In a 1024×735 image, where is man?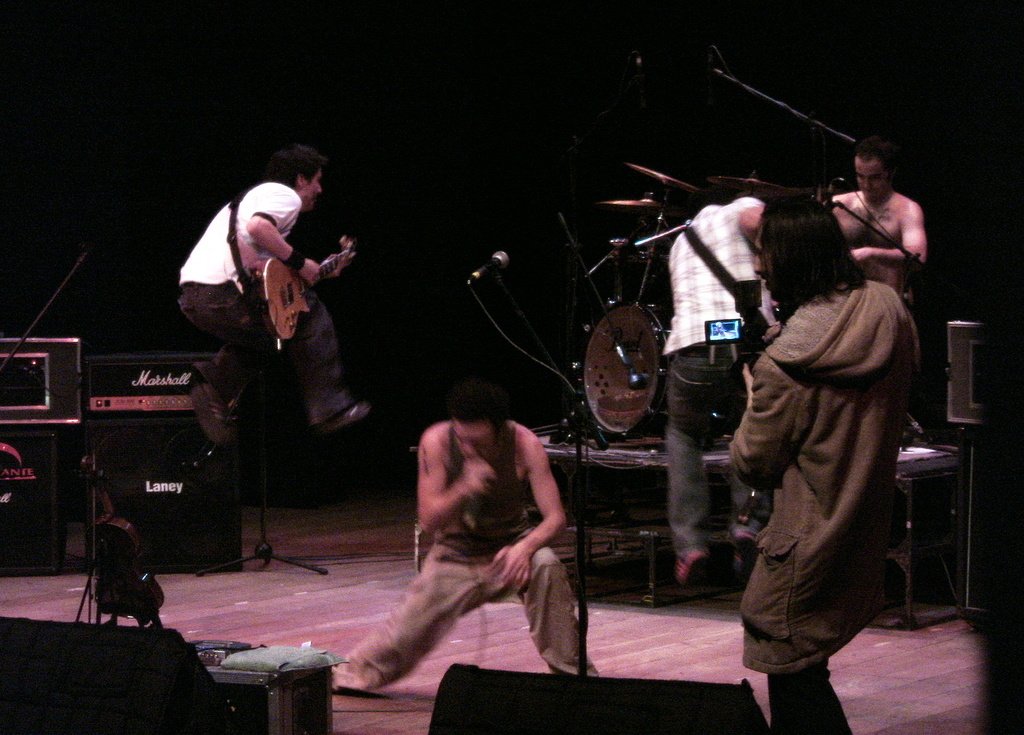
pyautogui.locateOnScreen(320, 381, 591, 697).
